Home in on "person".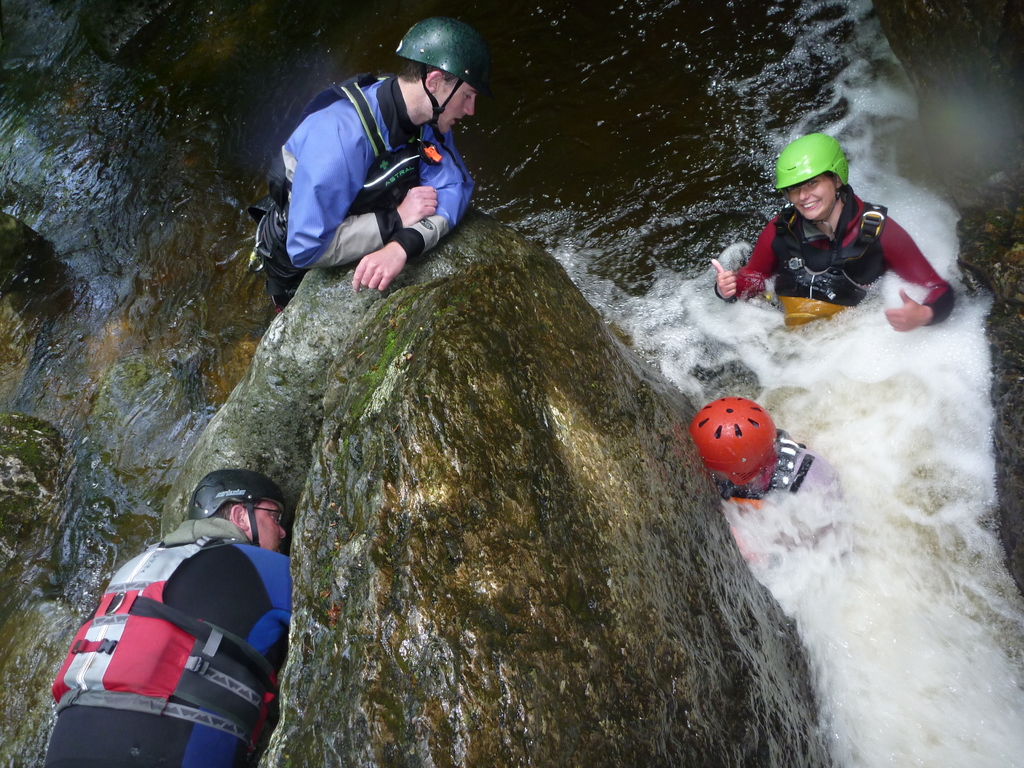
Homed in at bbox=[705, 129, 961, 337].
